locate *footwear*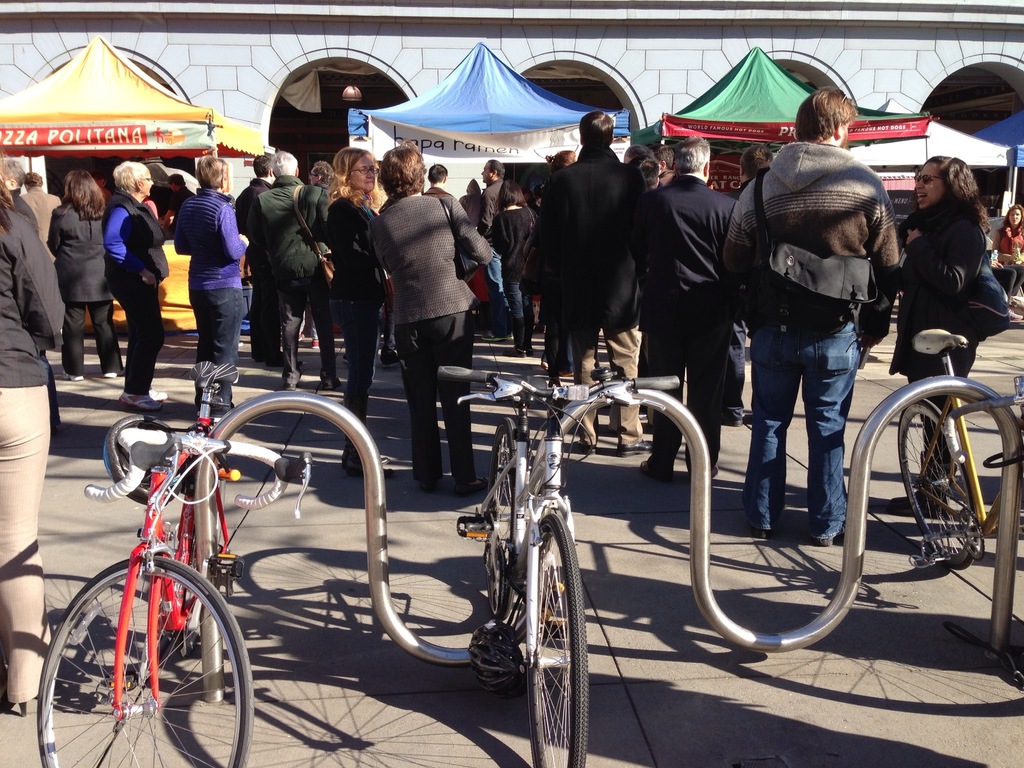
(120,396,159,404)
